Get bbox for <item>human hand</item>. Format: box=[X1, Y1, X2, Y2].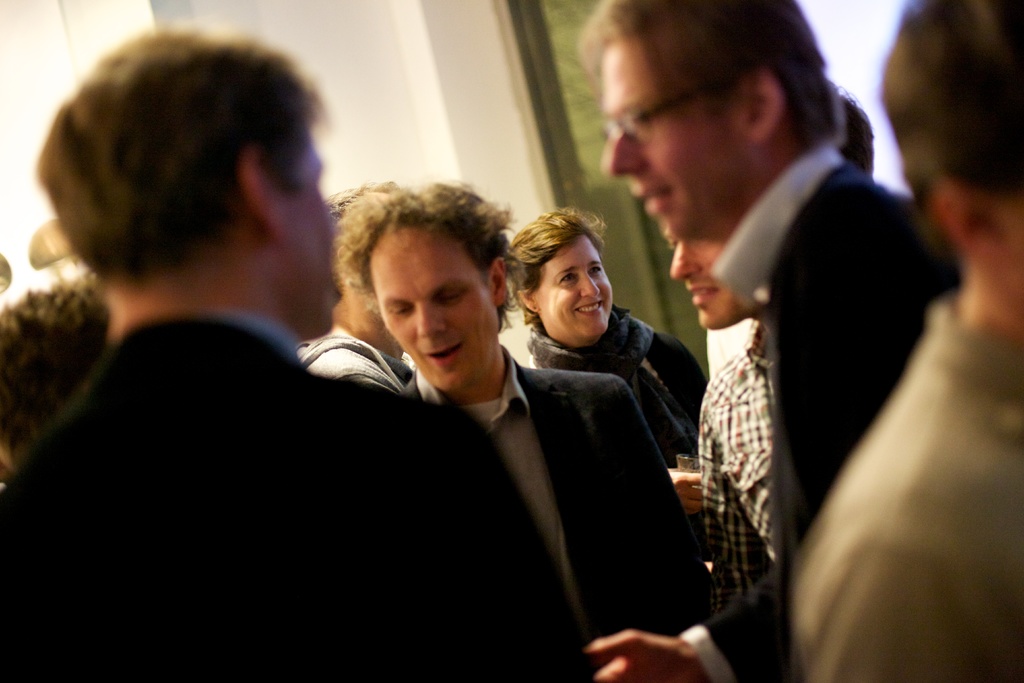
box=[552, 594, 735, 679].
